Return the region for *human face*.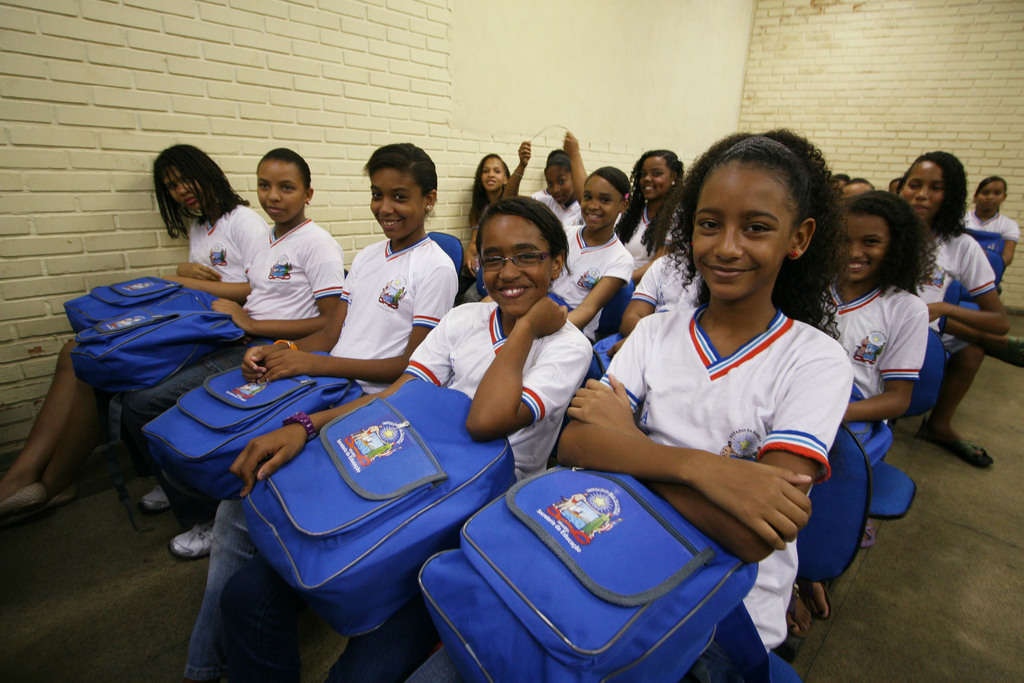
(x1=486, y1=216, x2=555, y2=313).
